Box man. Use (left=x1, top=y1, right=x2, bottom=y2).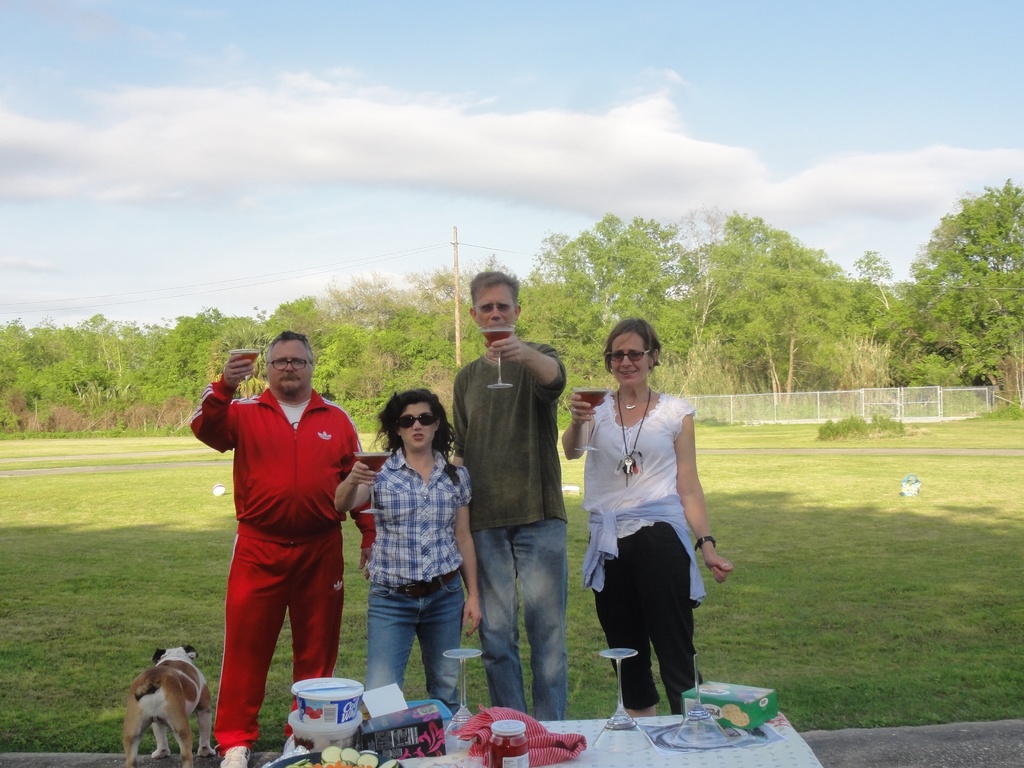
(left=182, top=329, right=380, bottom=767).
